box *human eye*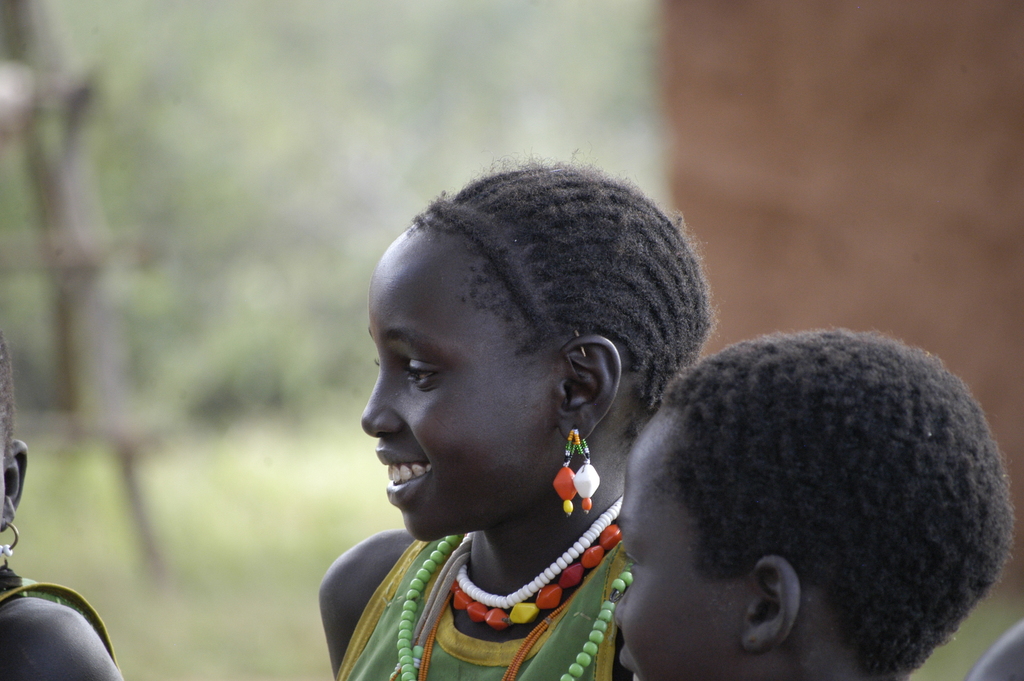
pyautogui.locateOnScreen(620, 548, 640, 577)
